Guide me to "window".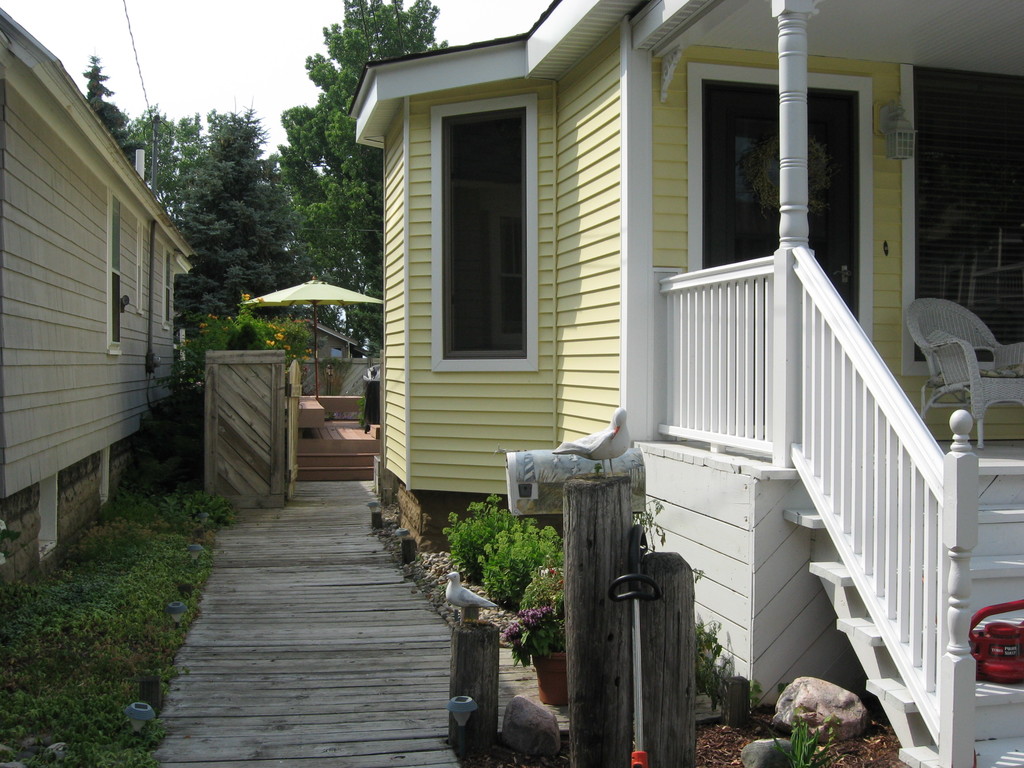
Guidance: x1=685 y1=66 x2=874 y2=331.
